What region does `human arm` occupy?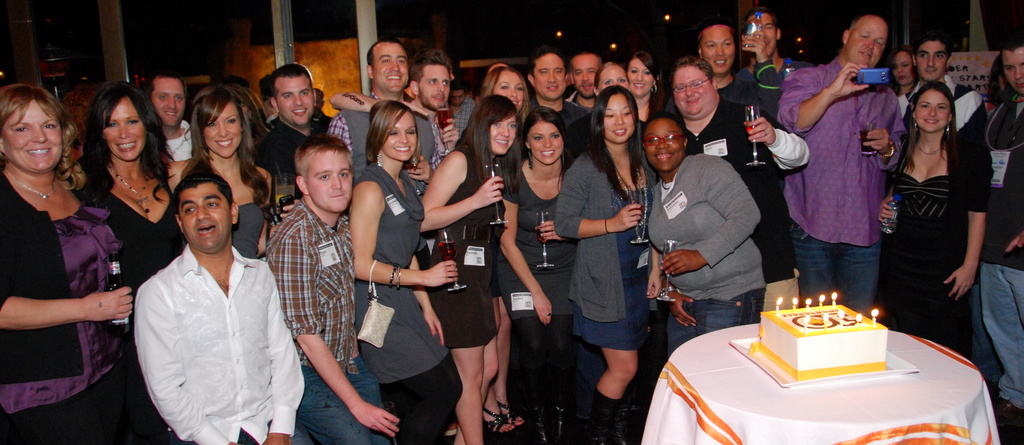
x1=946, y1=159, x2=988, y2=301.
